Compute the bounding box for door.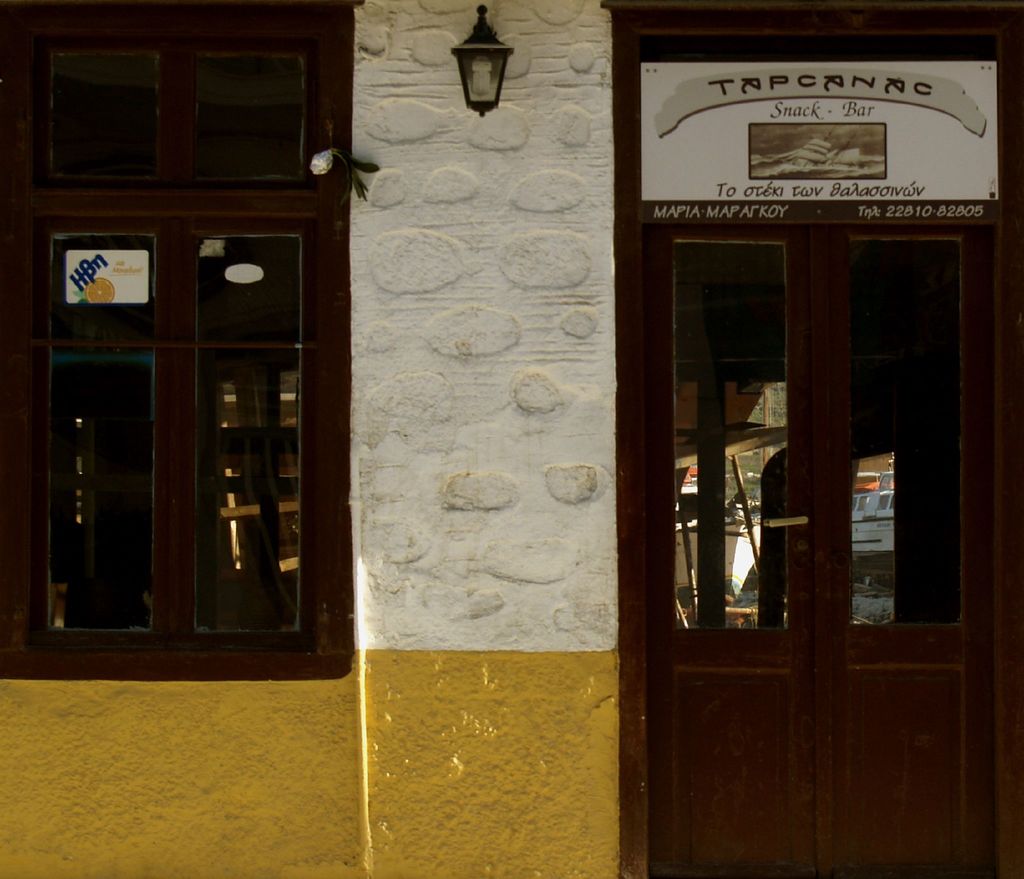
[625,61,981,830].
